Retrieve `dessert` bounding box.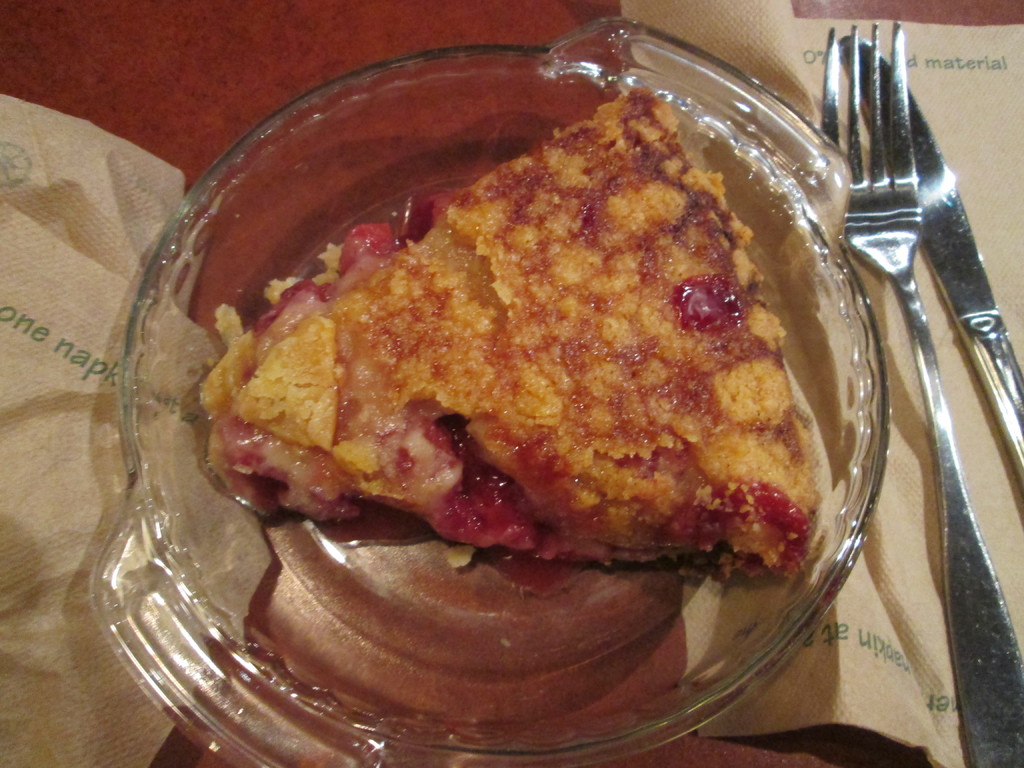
Bounding box: [x1=197, y1=144, x2=867, y2=593].
